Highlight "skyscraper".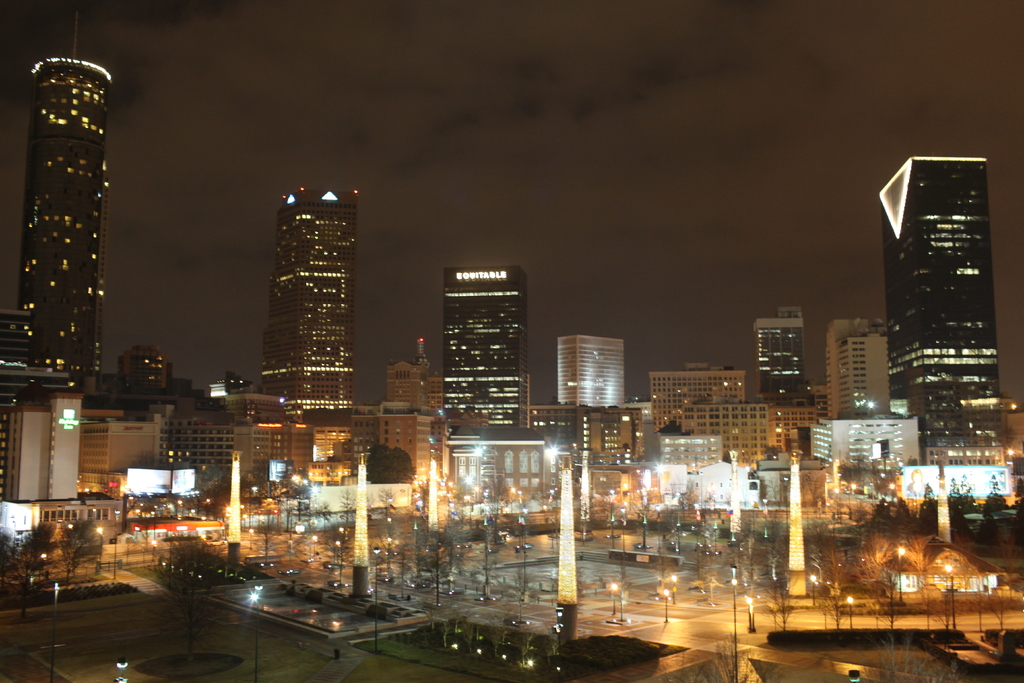
Highlighted region: <box>552,335,646,414</box>.
